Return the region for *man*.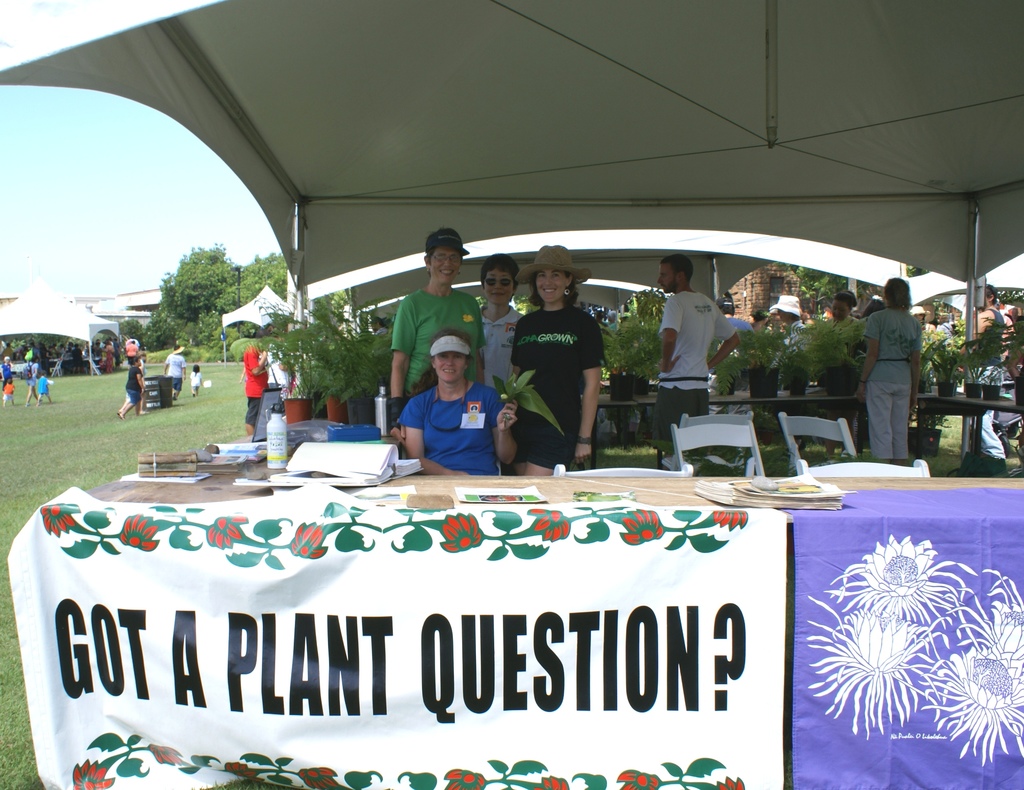
162/343/186/395.
